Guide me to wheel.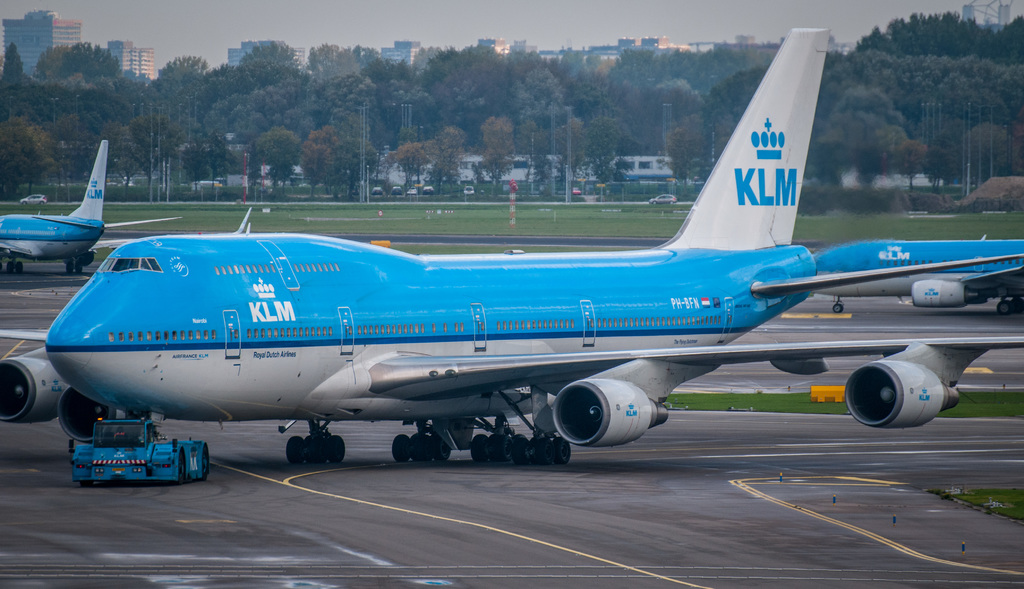
Guidance: crop(431, 435, 450, 460).
